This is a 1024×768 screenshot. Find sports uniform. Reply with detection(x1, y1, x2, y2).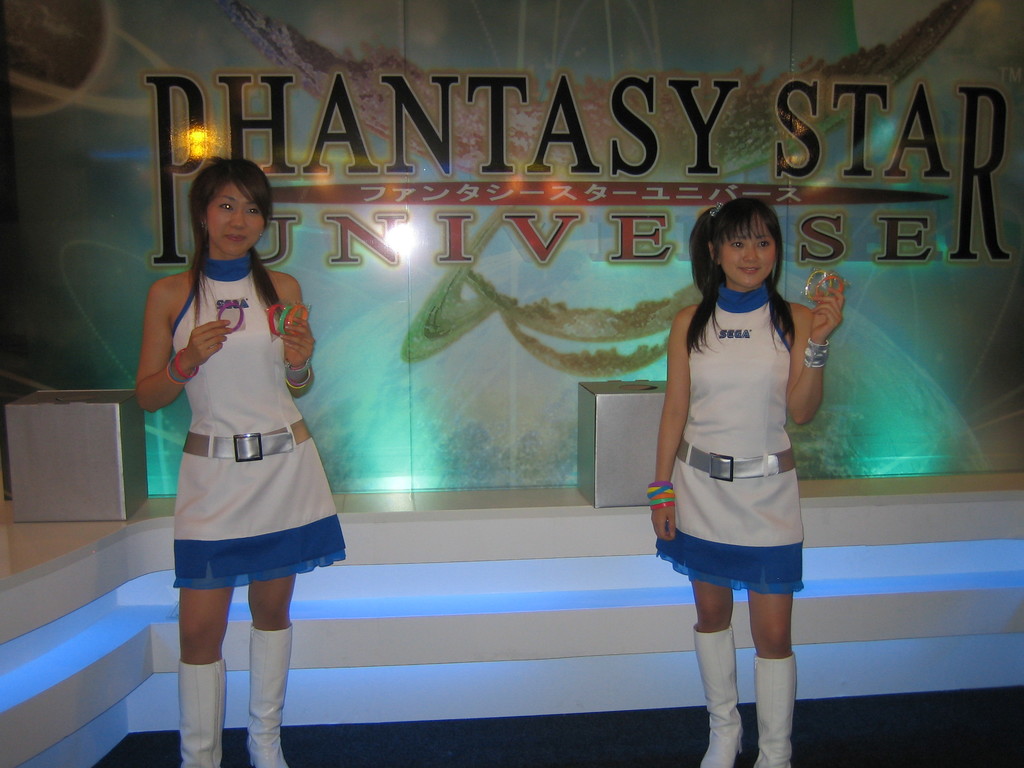
detection(635, 206, 838, 728).
